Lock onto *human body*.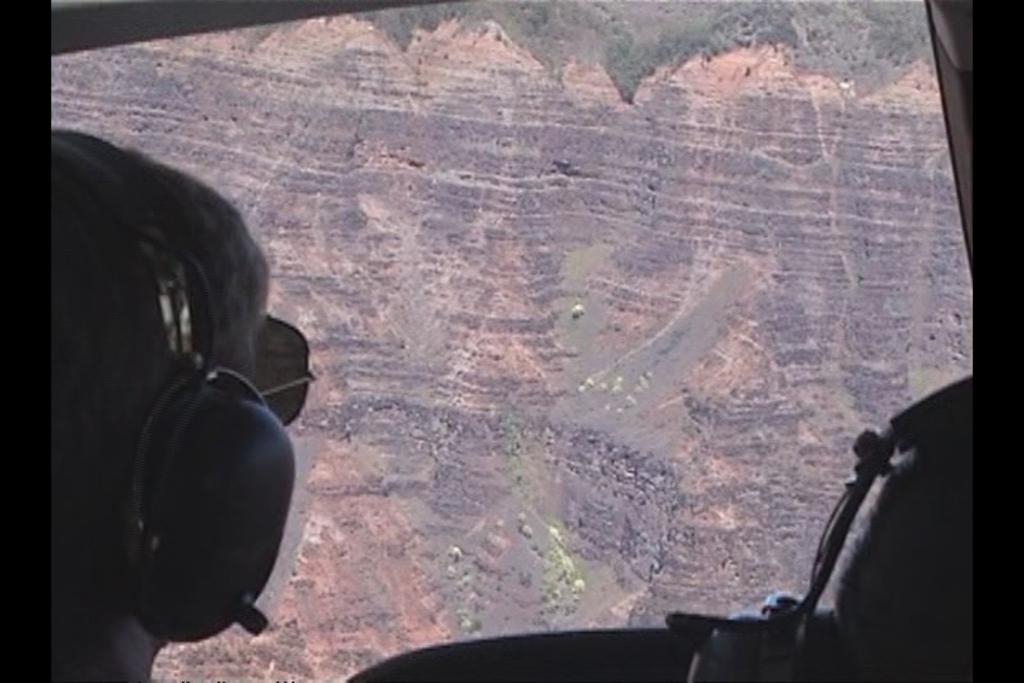
Locked: [left=54, top=101, right=311, bottom=666].
